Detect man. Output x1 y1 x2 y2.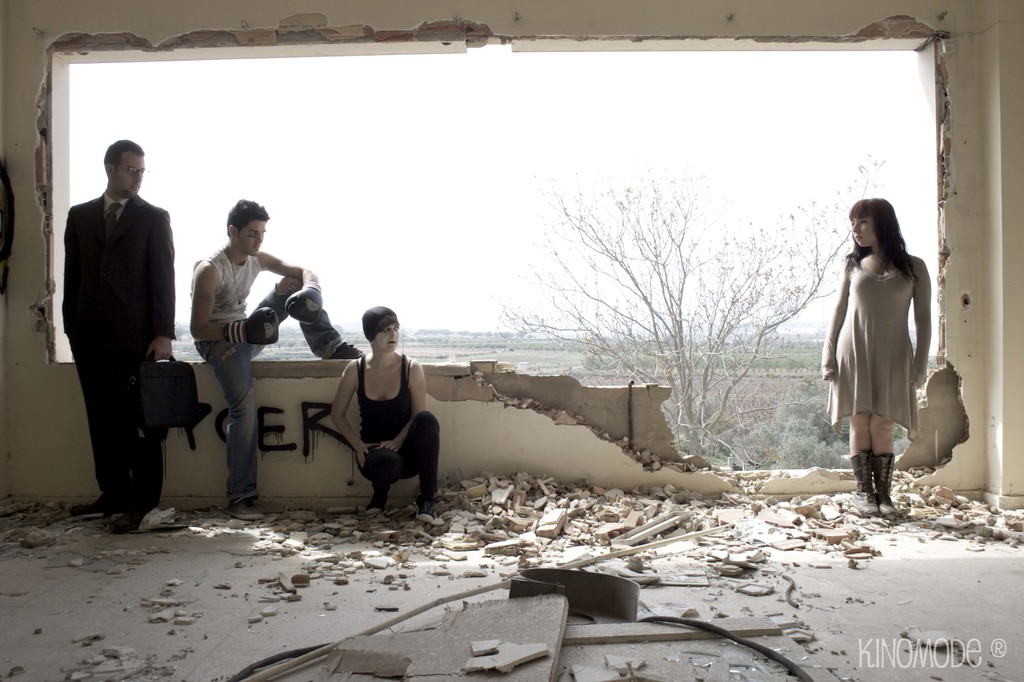
49 127 182 526.
